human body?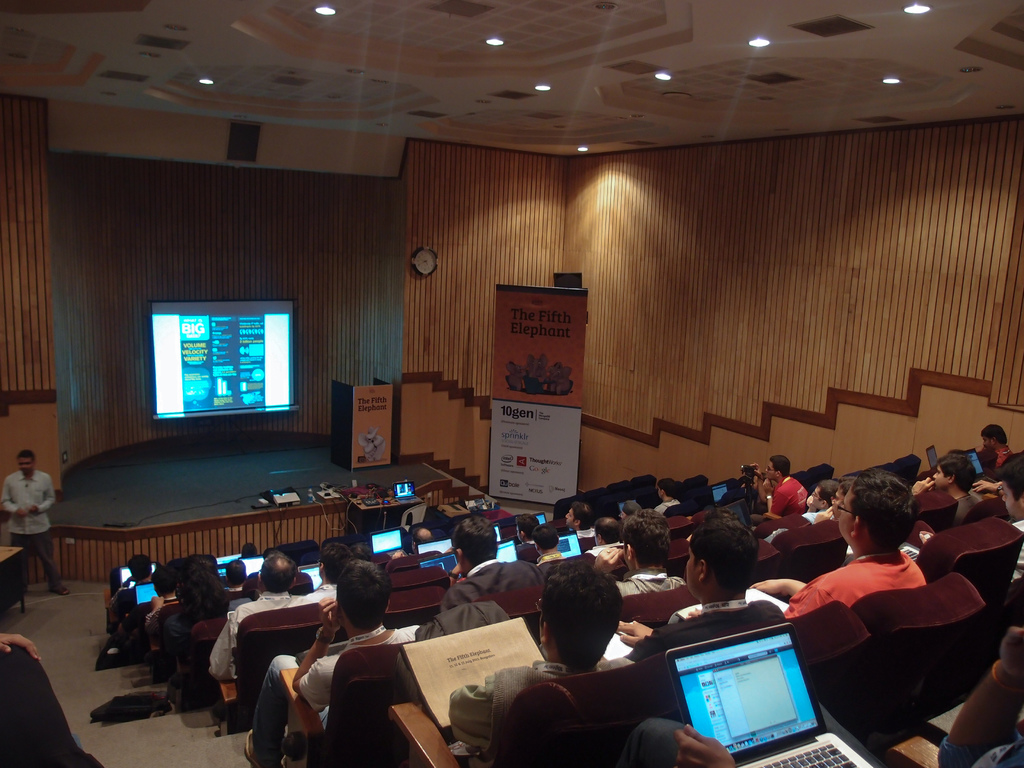
x1=447, y1=563, x2=641, y2=762
